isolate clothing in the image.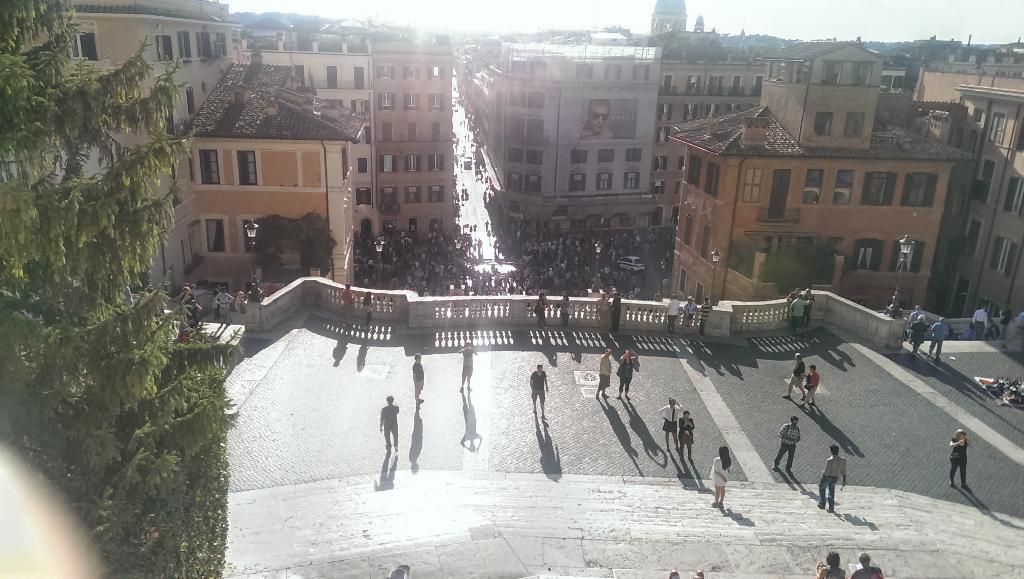
Isolated region: 237, 297, 246, 311.
